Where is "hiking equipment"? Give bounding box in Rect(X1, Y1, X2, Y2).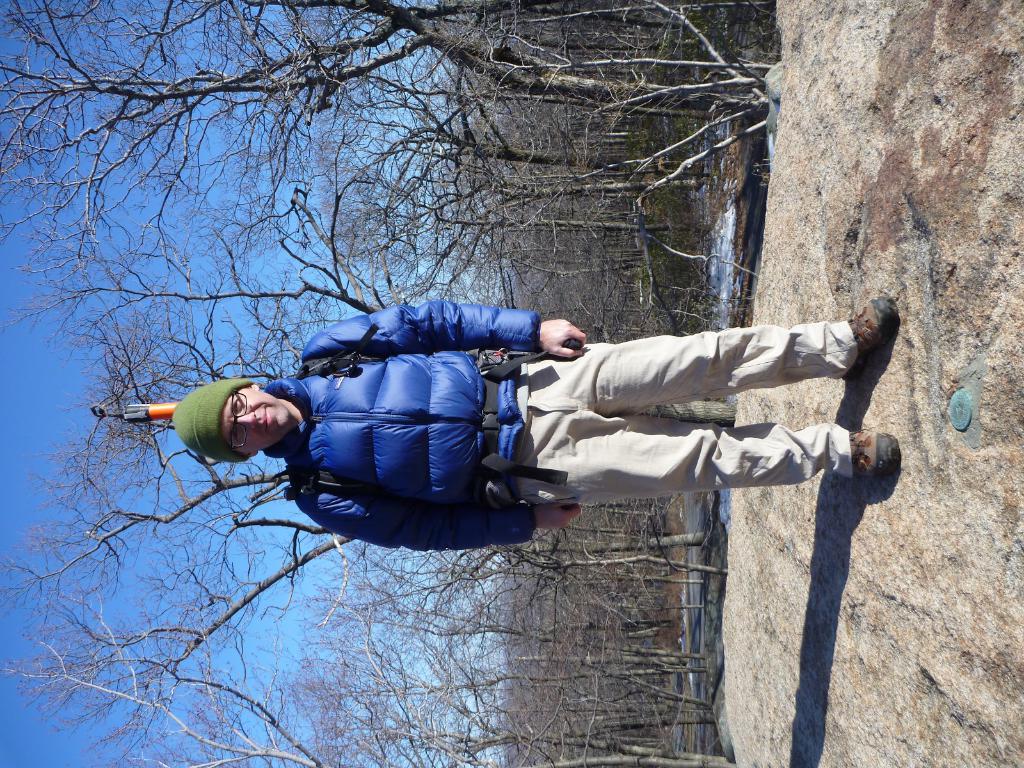
Rect(88, 398, 193, 422).
